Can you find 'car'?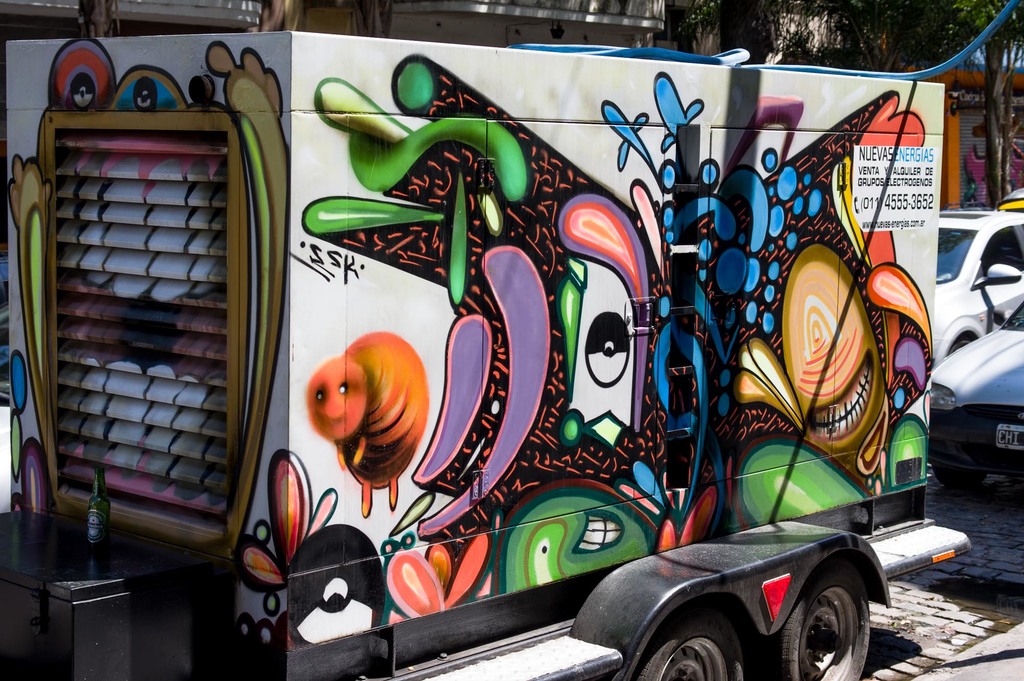
Yes, bounding box: 931, 212, 1023, 365.
